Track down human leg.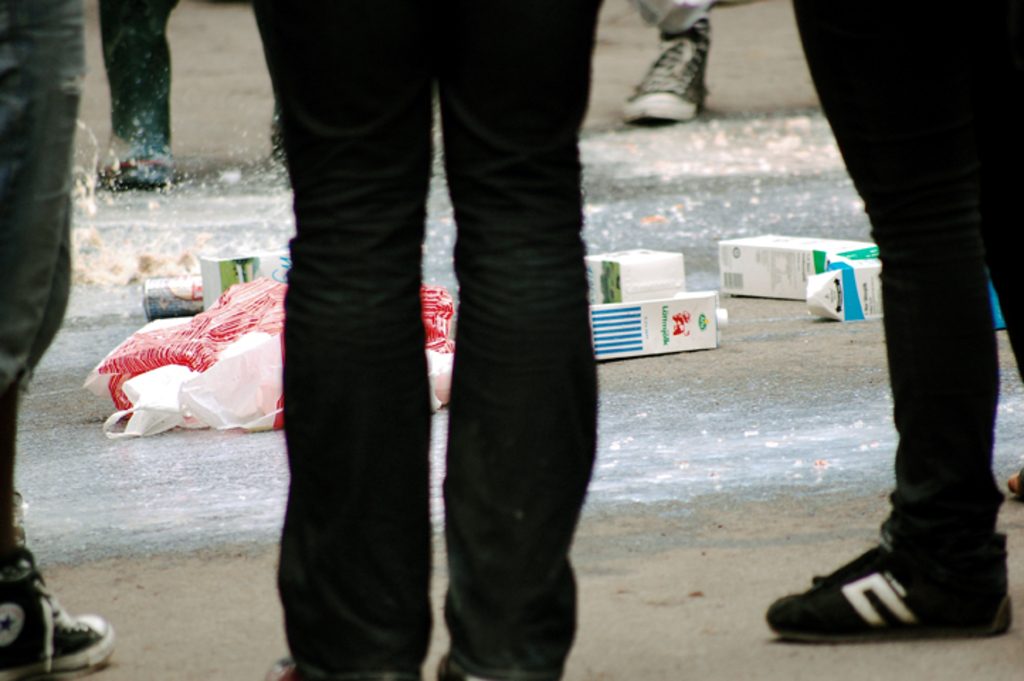
Tracked to x1=760 y1=0 x2=1023 y2=641.
